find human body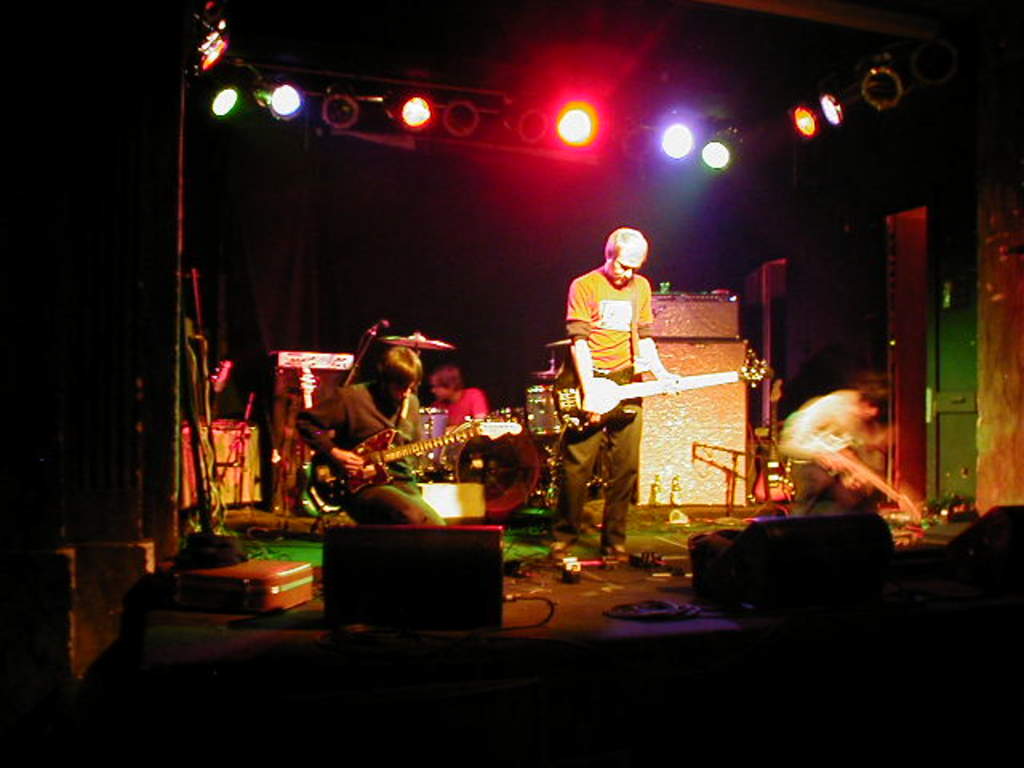
locate(539, 224, 669, 560)
